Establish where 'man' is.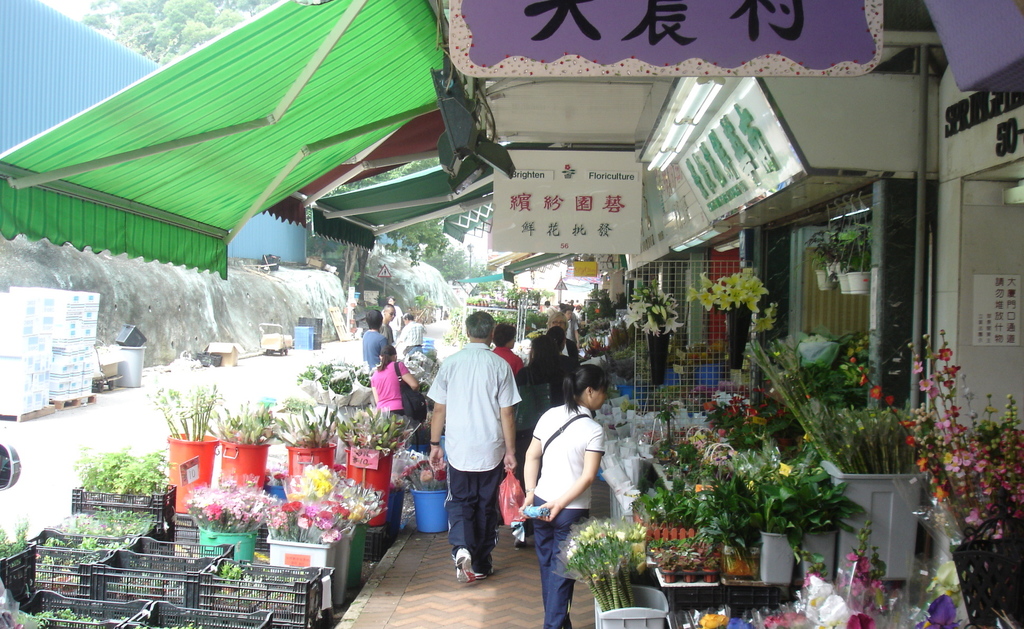
Established at 383/307/394/340.
